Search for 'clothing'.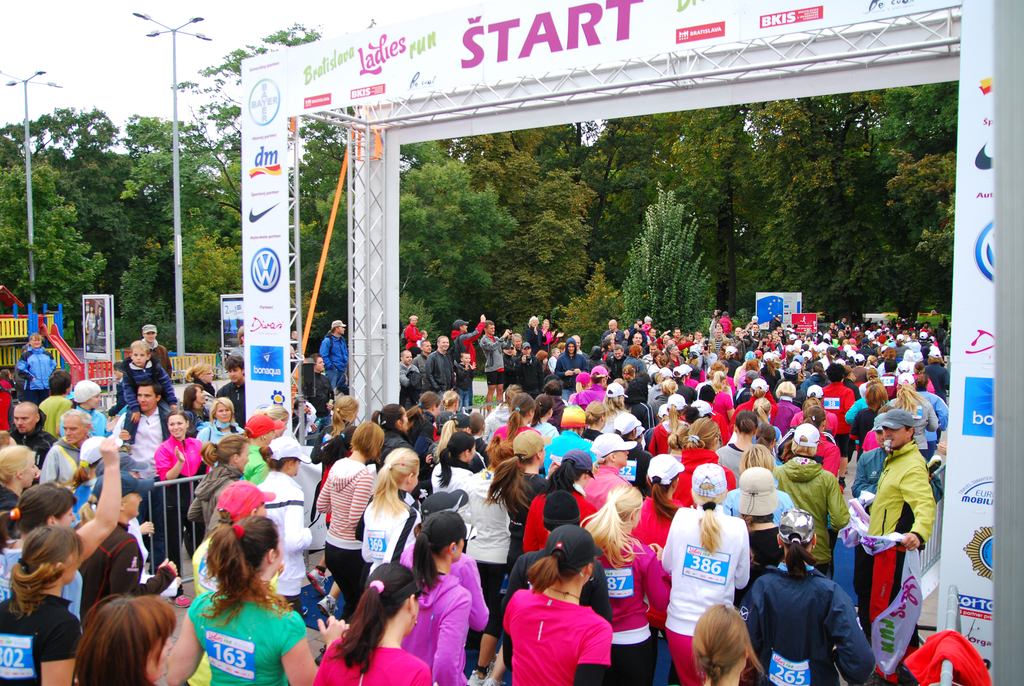
Found at 915,391,948,425.
